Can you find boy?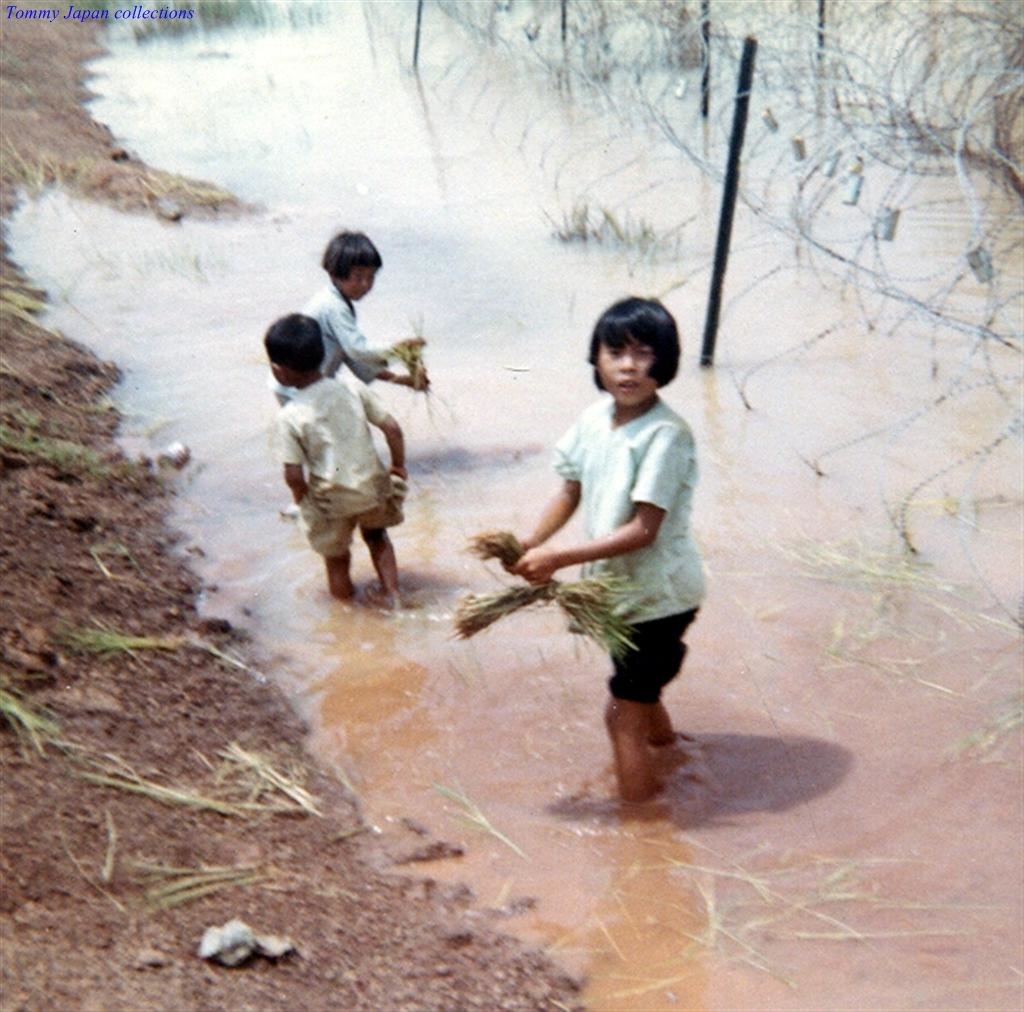
Yes, bounding box: l=504, t=297, r=707, b=805.
